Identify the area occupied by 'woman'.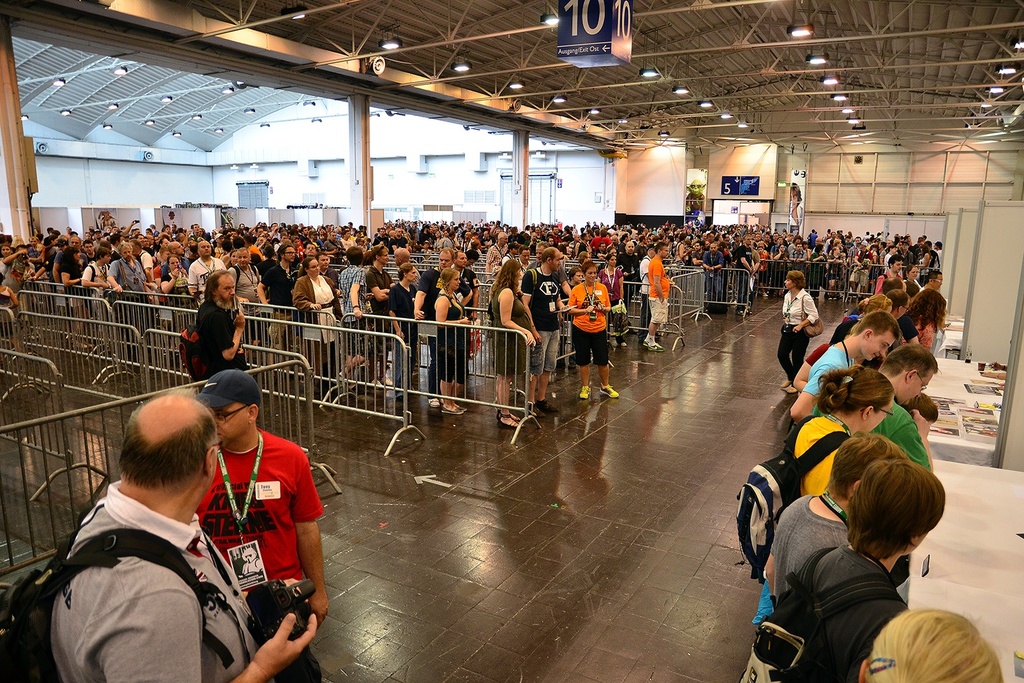
Area: detection(758, 365, 897, 625).
